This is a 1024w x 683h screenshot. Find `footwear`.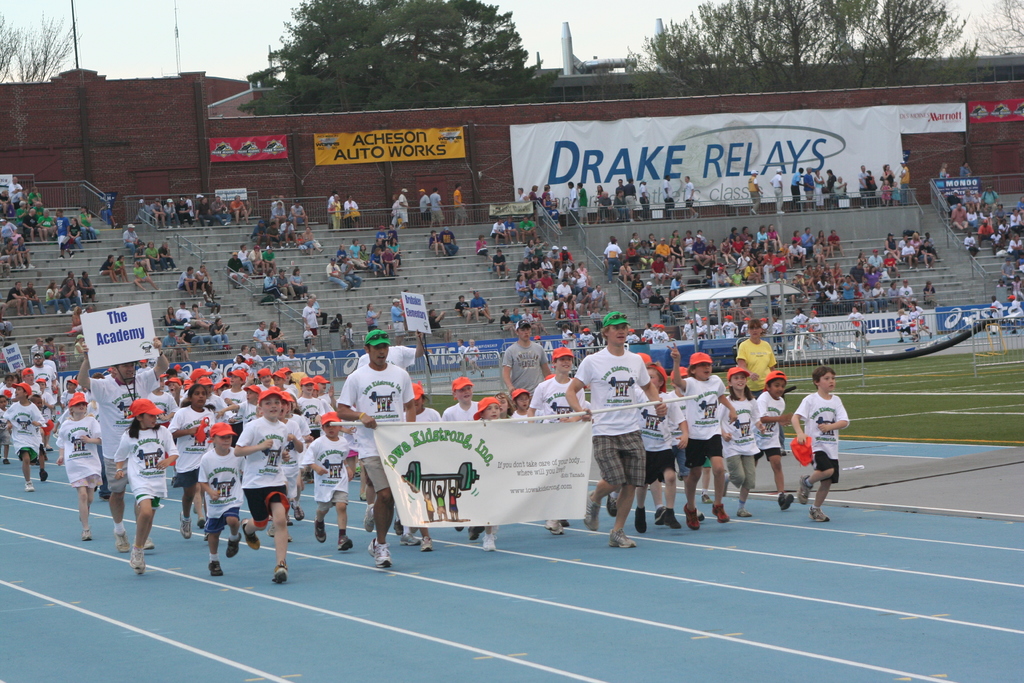
Bounding box: bbox=(733, 498, 752, 517).
